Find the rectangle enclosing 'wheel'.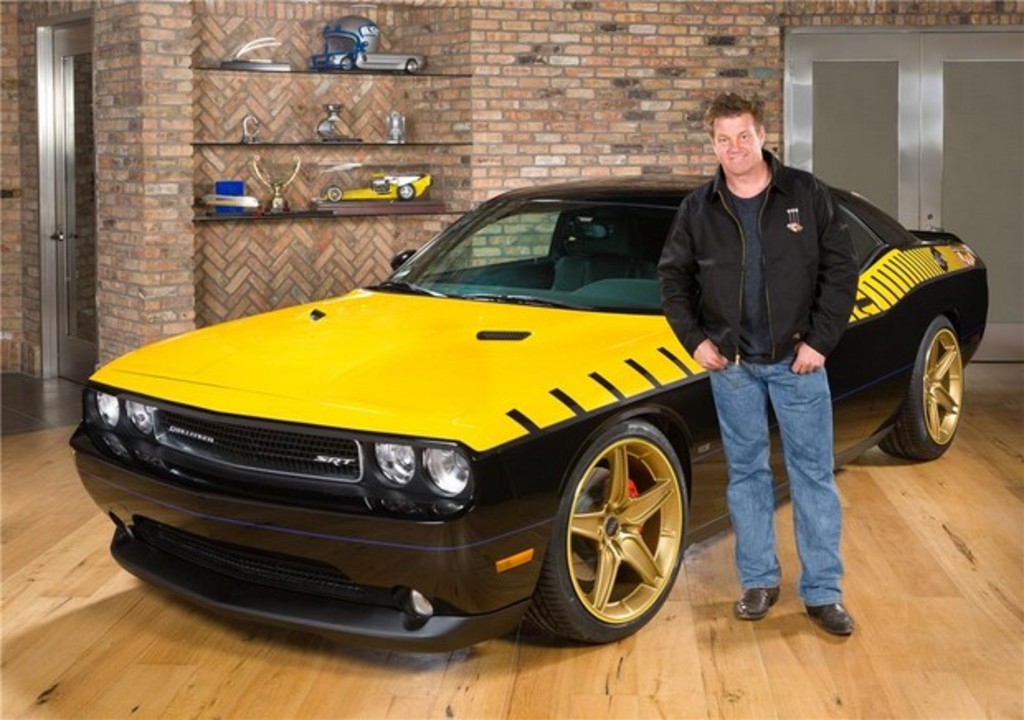
[875,312,965,464].
